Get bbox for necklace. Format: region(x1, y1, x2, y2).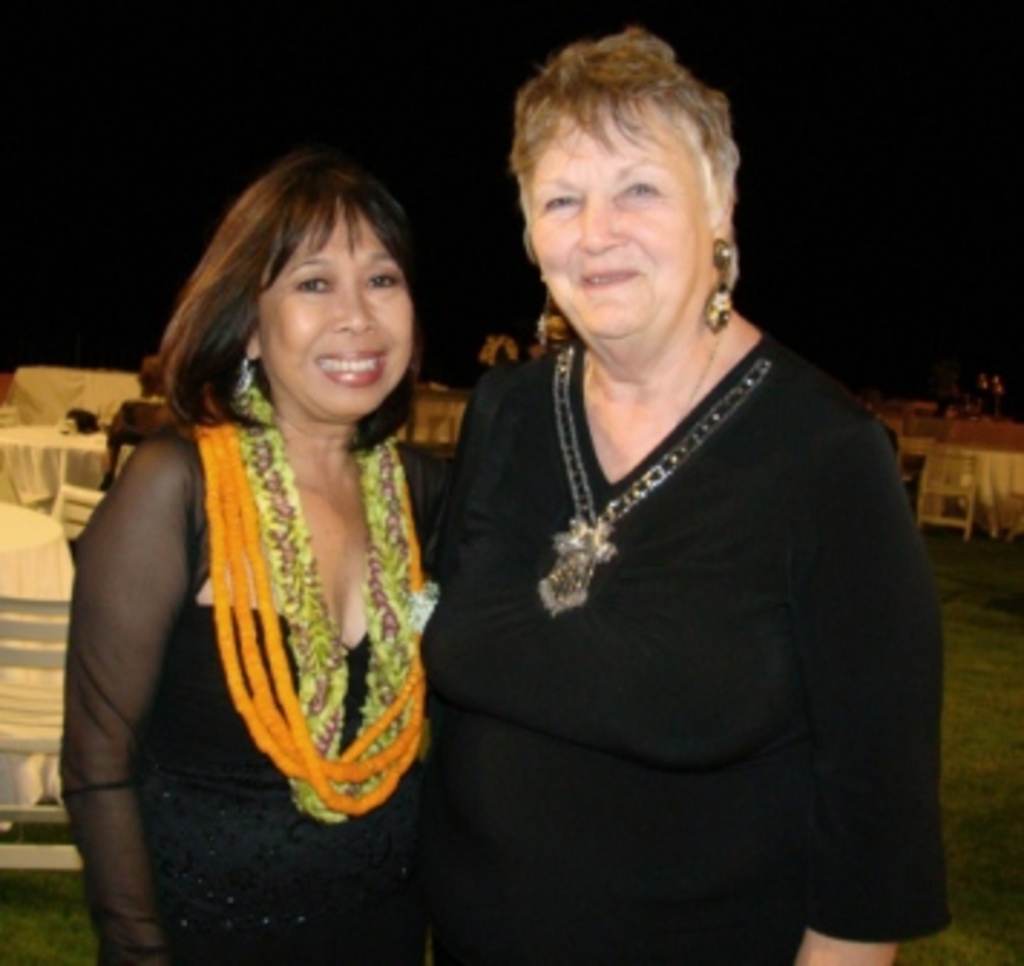
region(193, 417, 426, 814).
